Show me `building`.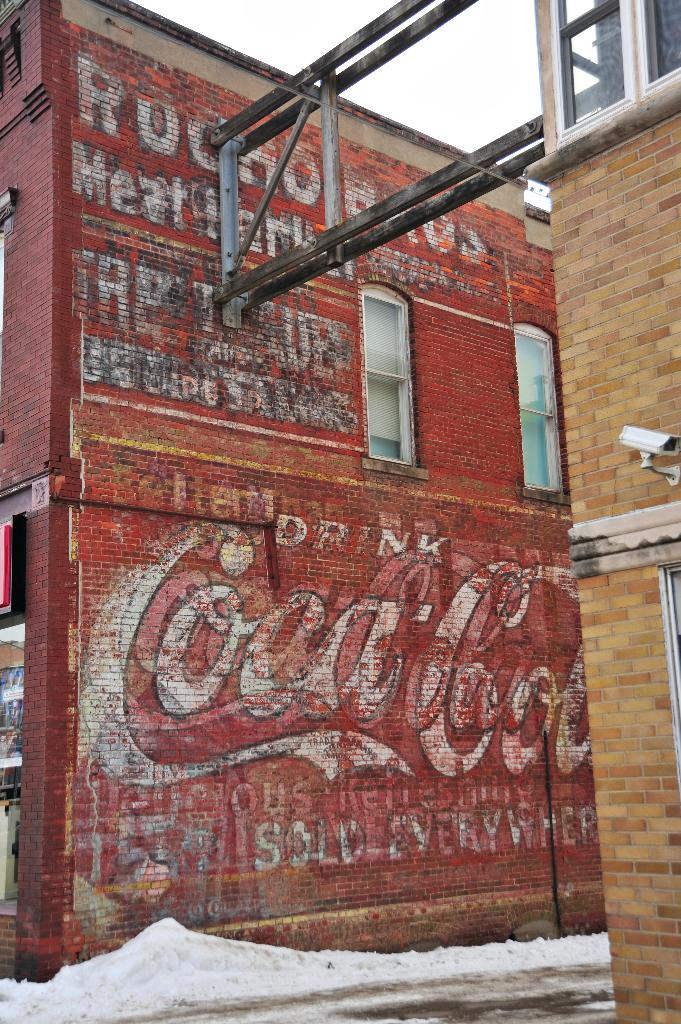
`building` is here: x1=520 y1=0 x2=680 y2=1023.
